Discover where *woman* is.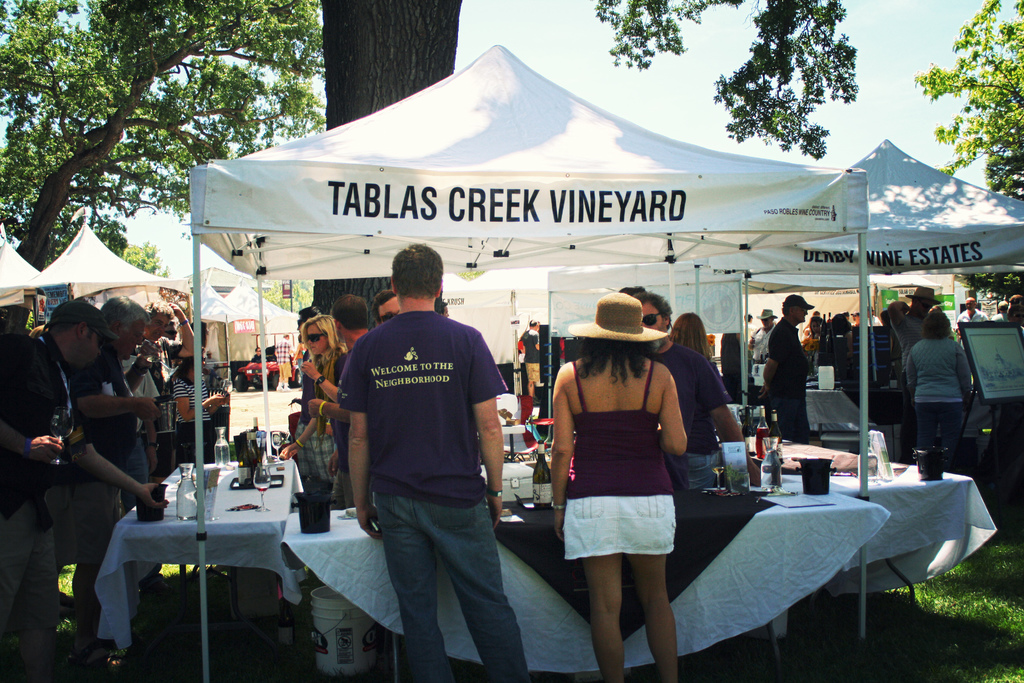
Discovered at 665,313,726,490.
